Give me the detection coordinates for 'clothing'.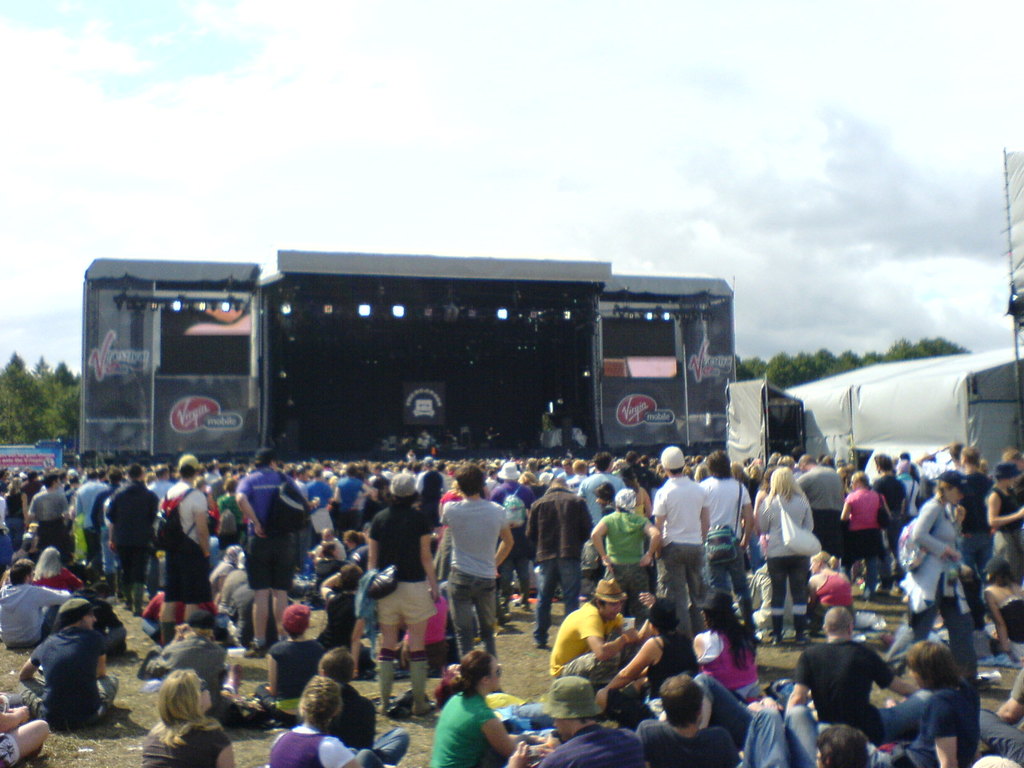
box=[898, 500, 971, 651].
